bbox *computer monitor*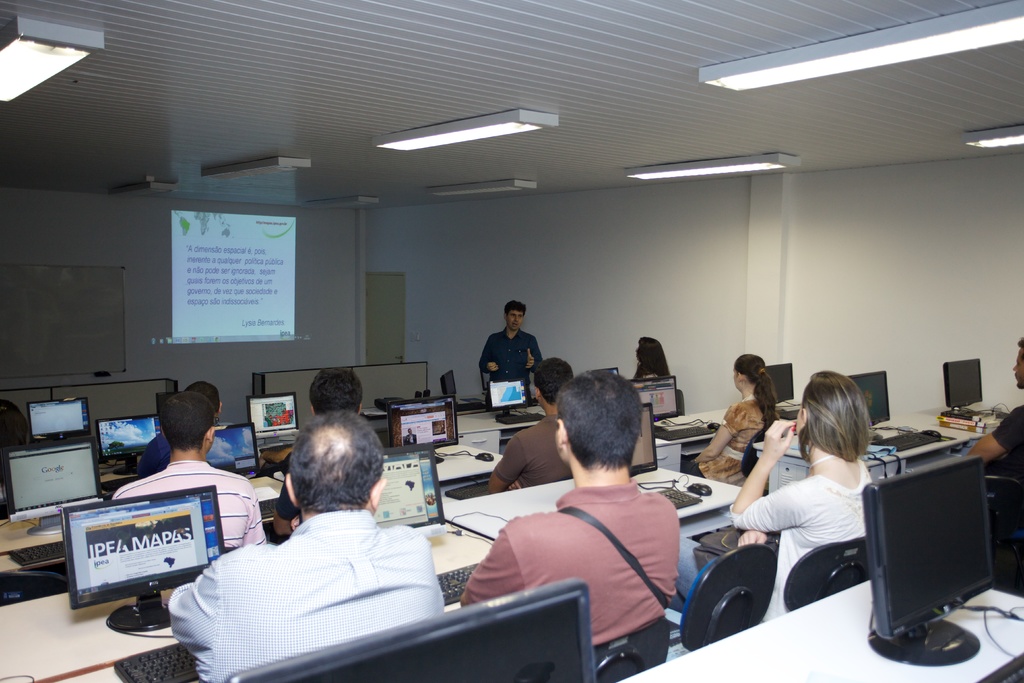
(x1=244, y1=388, x2=298, y2=446)
